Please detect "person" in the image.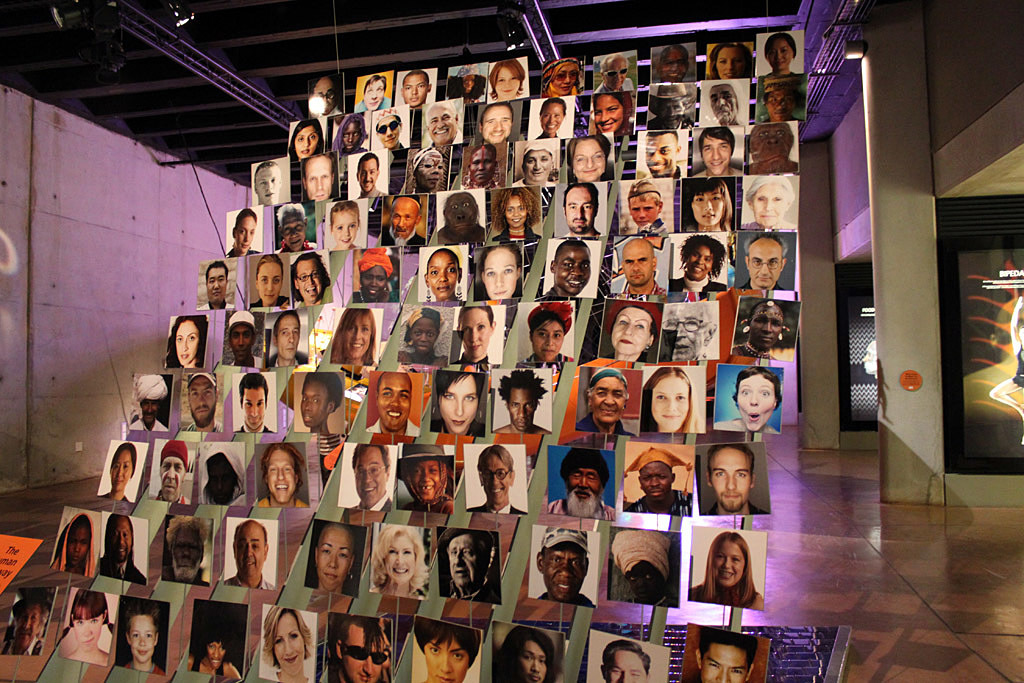
rect(514, 142, 560, 182).
